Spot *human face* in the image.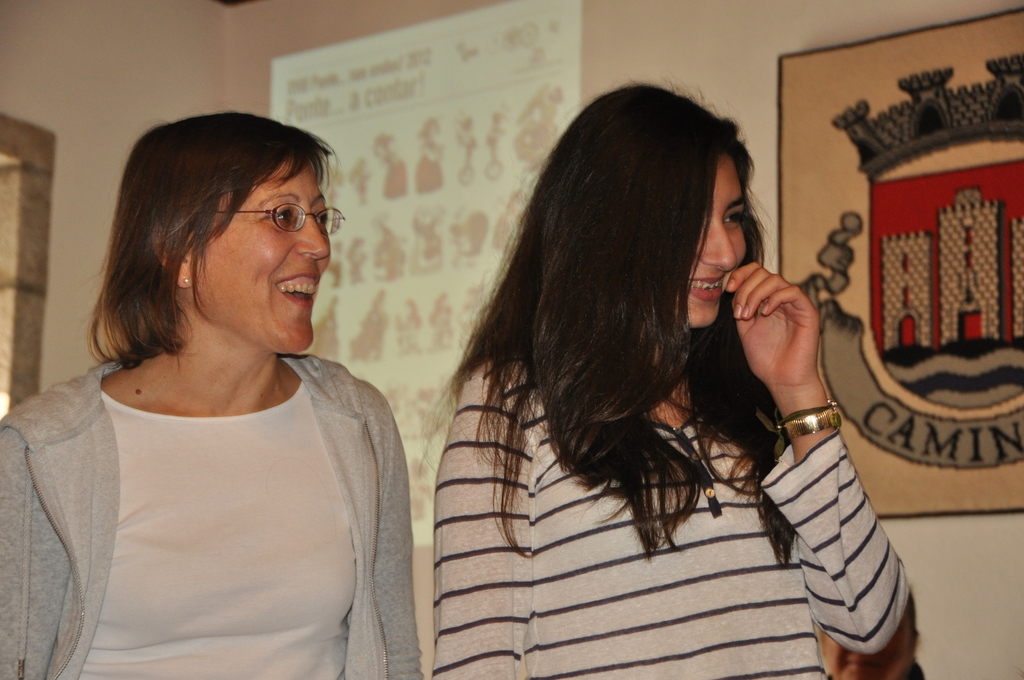
*human face* found at [677,155,747,328].
